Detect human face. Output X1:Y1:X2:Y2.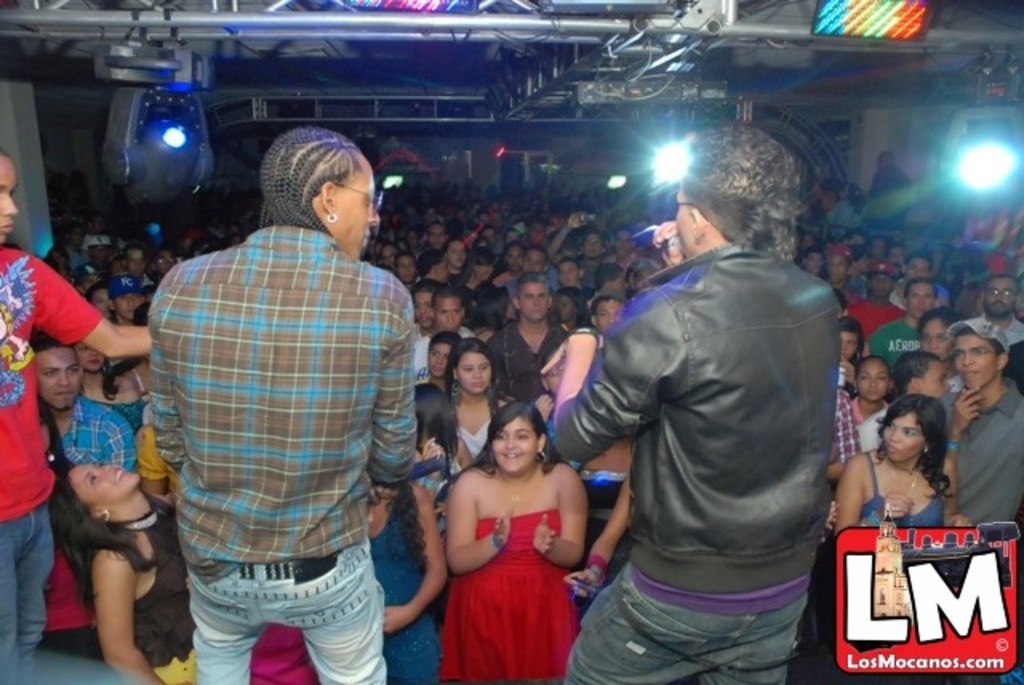
77:342:104:376.
